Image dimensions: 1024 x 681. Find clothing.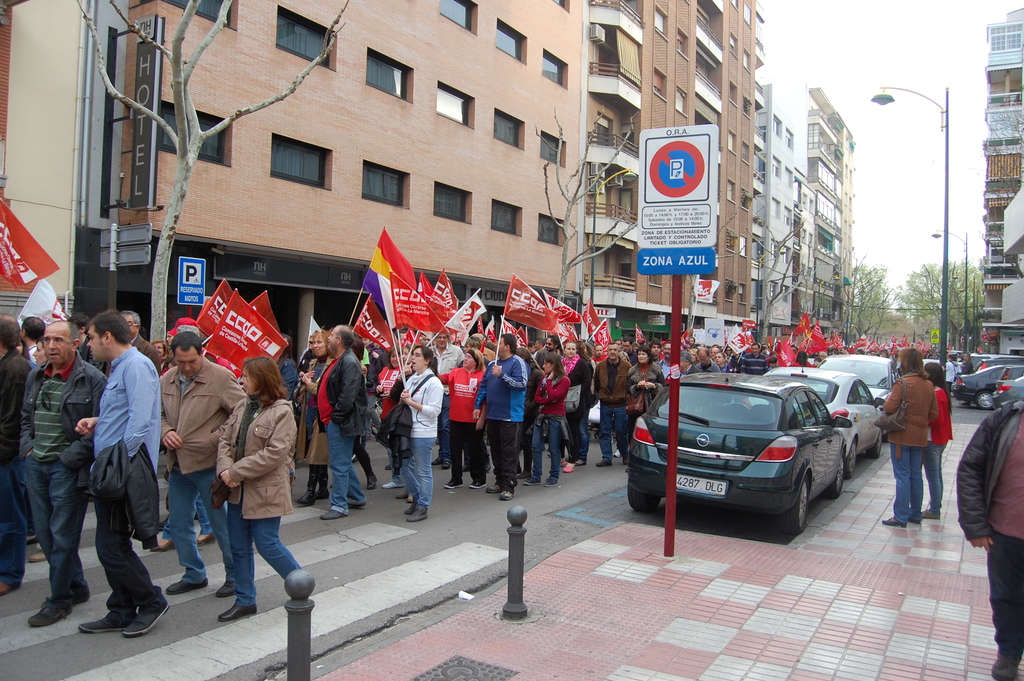
(564,357,589,459).
